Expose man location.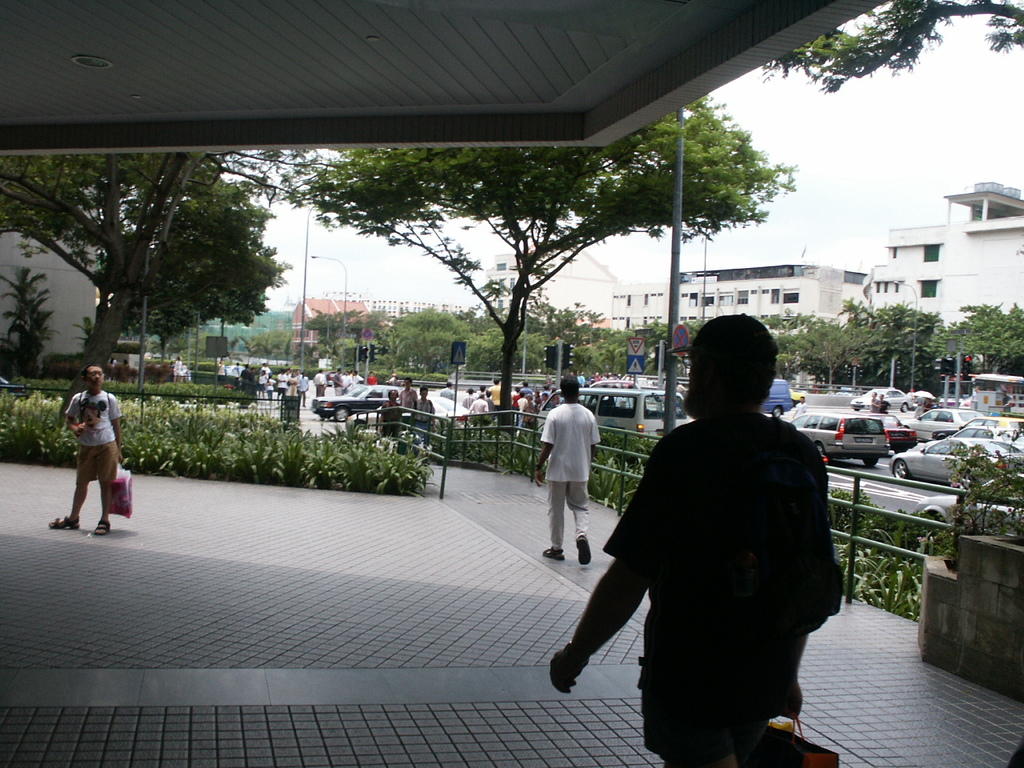
Exposed at box=[792, 393, 806, 416].
